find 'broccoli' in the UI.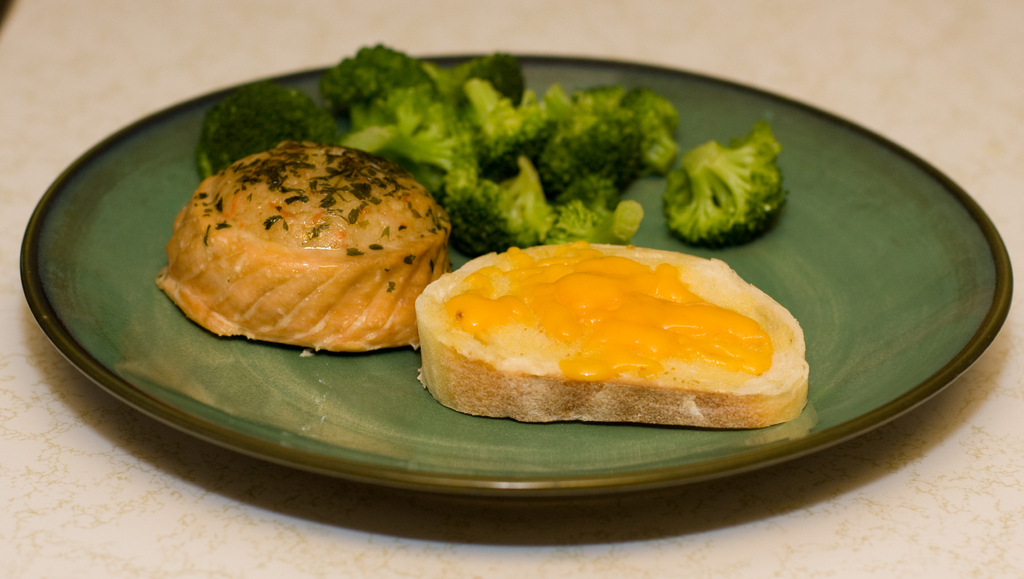
UI element at left=655, top=126, right=787, bottom=246.
